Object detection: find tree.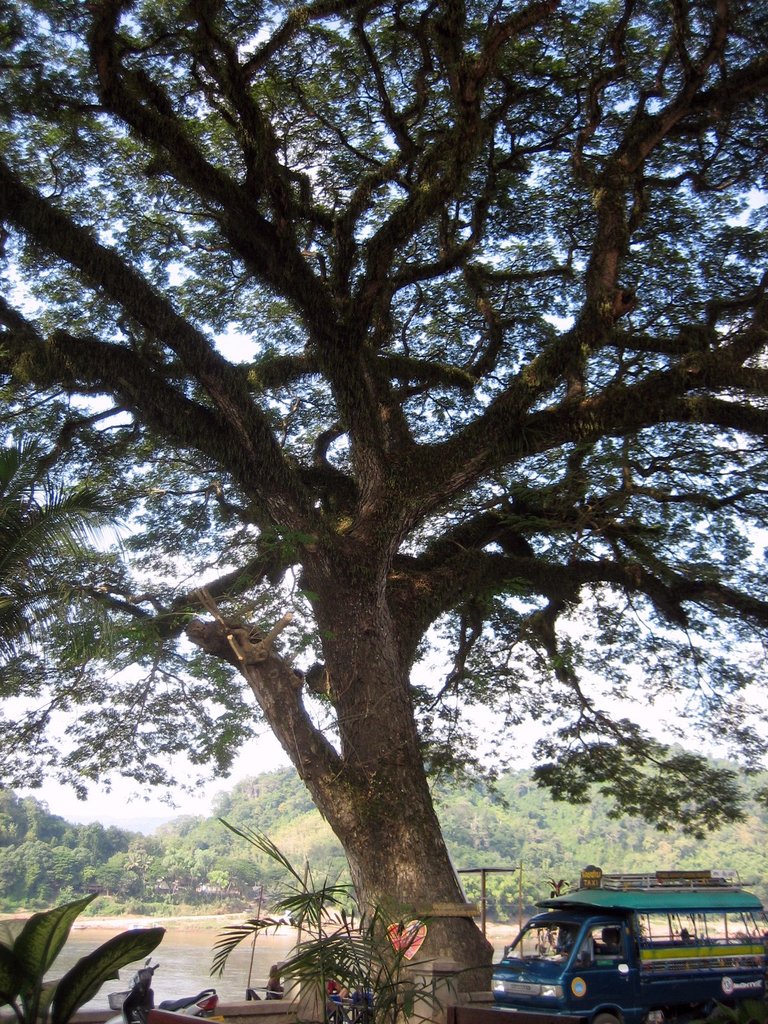
(0, 0, 767, 1023).
